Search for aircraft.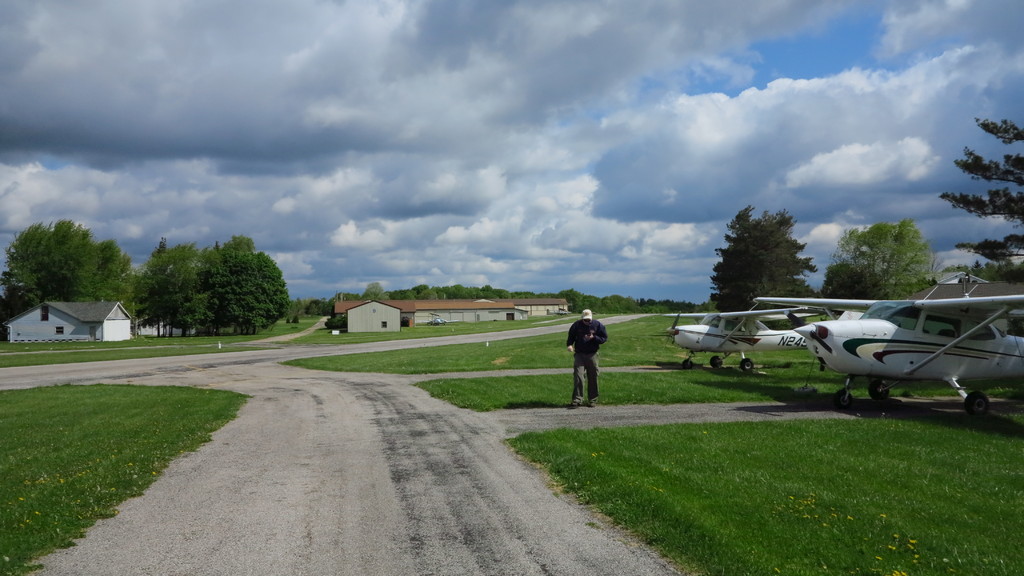
Found at pyautogui.locateOnScreen(756, 269, 1023, 415).
